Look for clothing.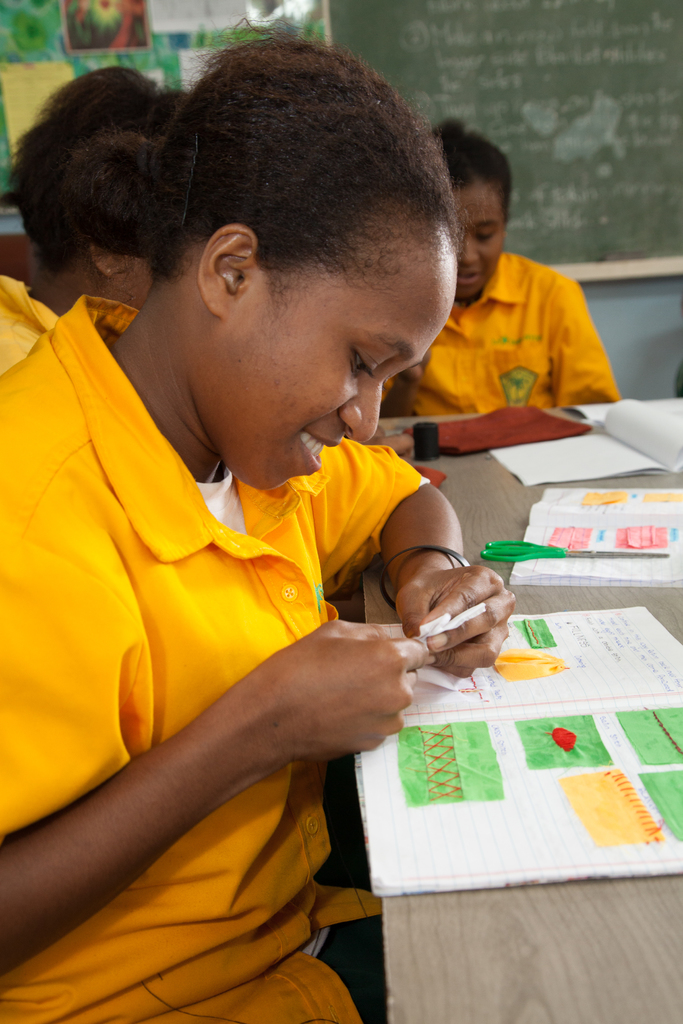
Found: crop(0, 295, 433, 1023).
